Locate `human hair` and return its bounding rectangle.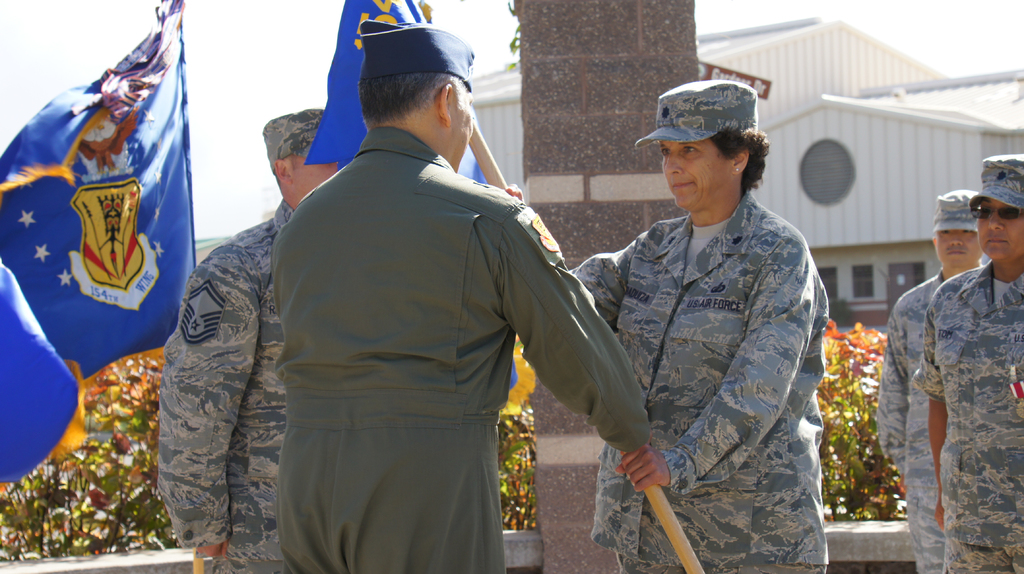
crop(708, 127, 767, 204).
